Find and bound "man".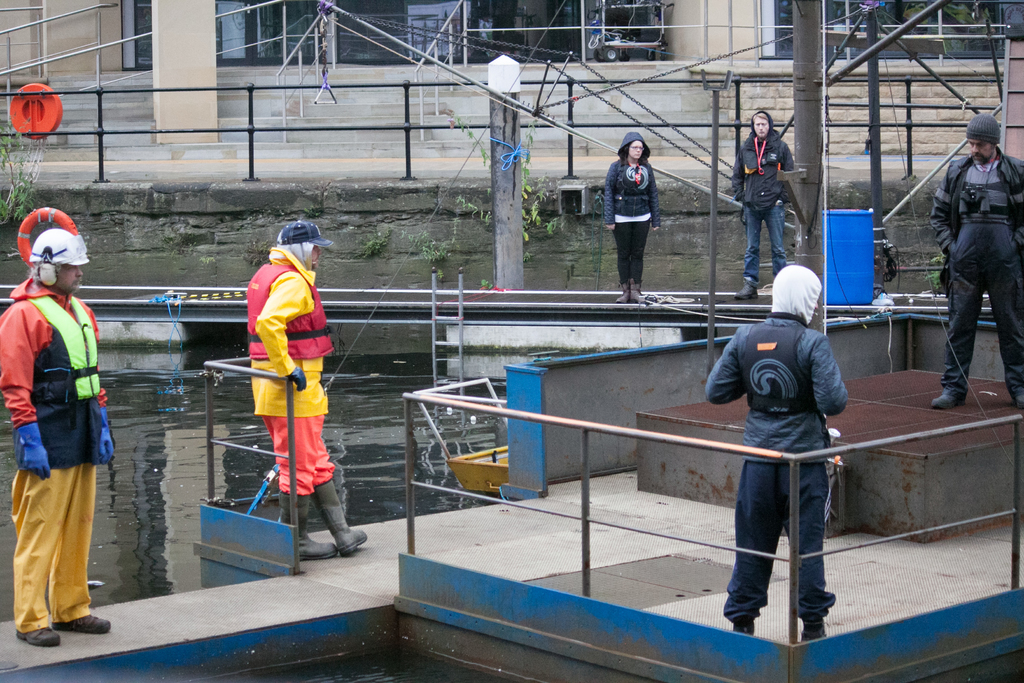
Bound: BBox(703, 267, 853, 633).
